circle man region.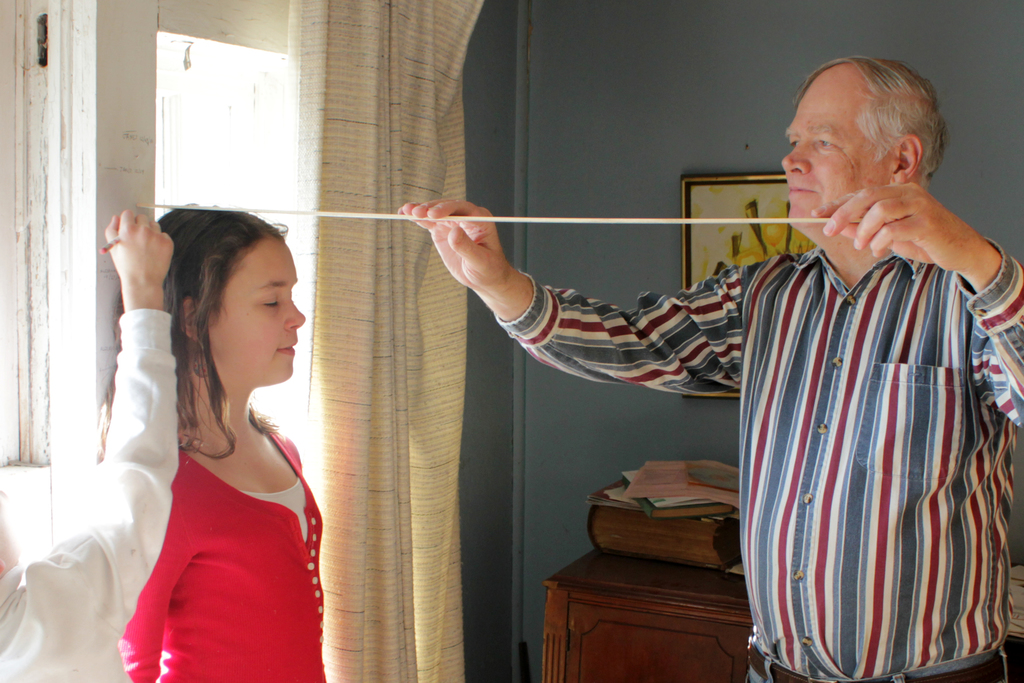
Region: 420, 86, 994, 645.
